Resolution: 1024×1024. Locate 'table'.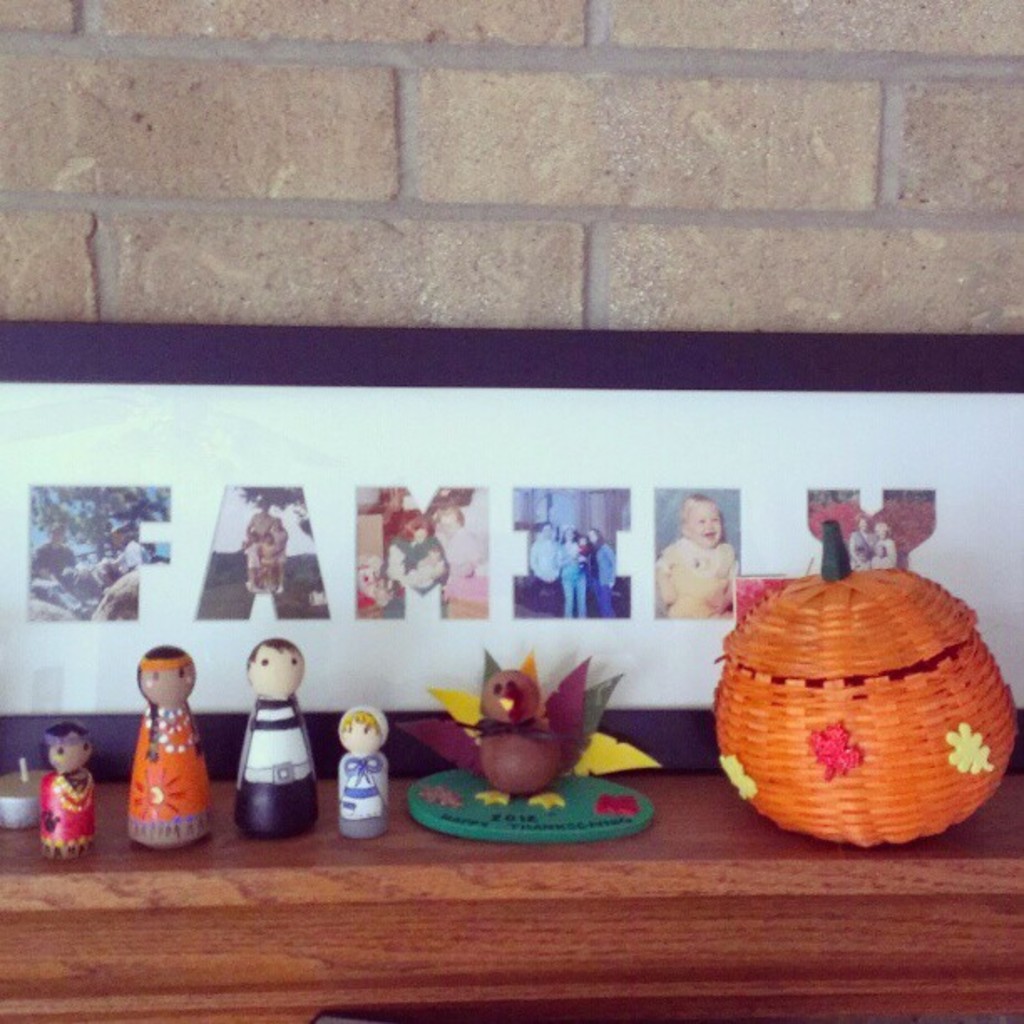
box(17, 637, 987, 974).
